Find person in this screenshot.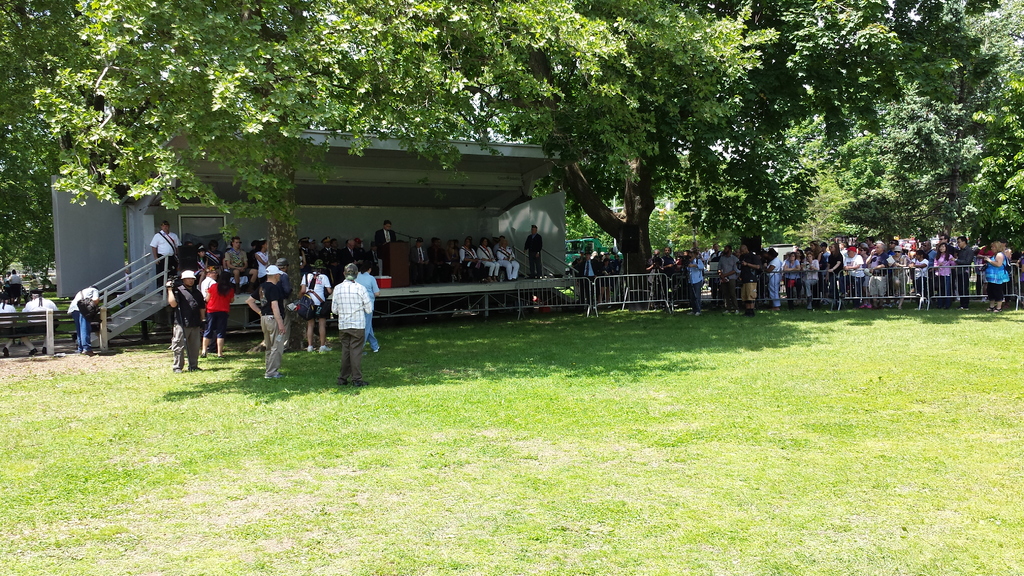
The bounding box for person is <box>584,248,602,303</box>.
